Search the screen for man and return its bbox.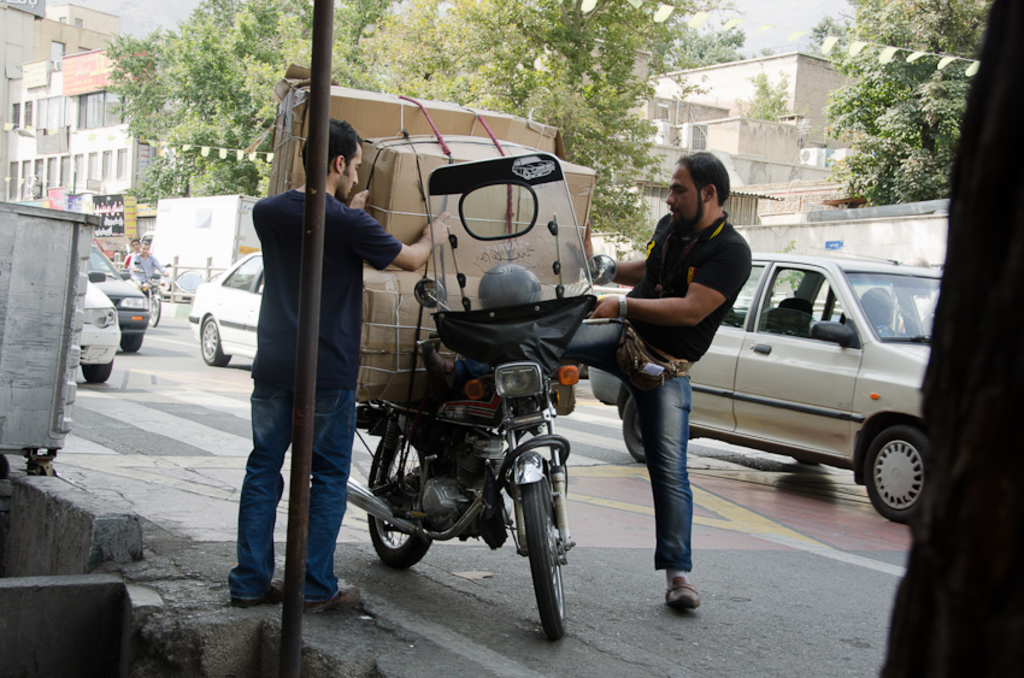
Found: 133:238:167:290.
